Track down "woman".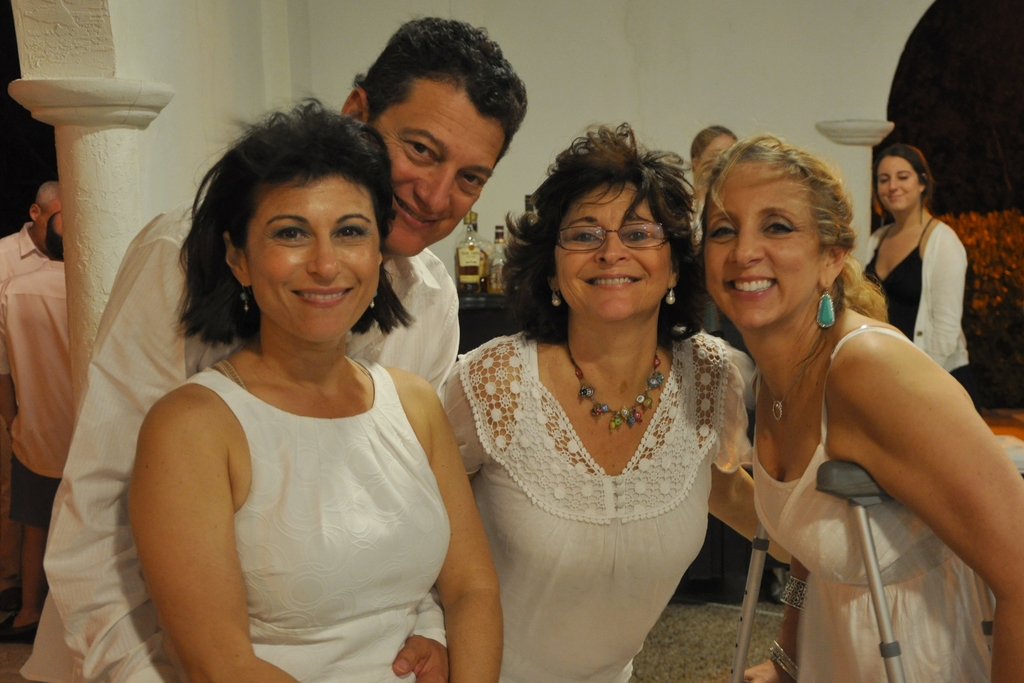
Tracked to rect(824, 138, 1023, 417).
